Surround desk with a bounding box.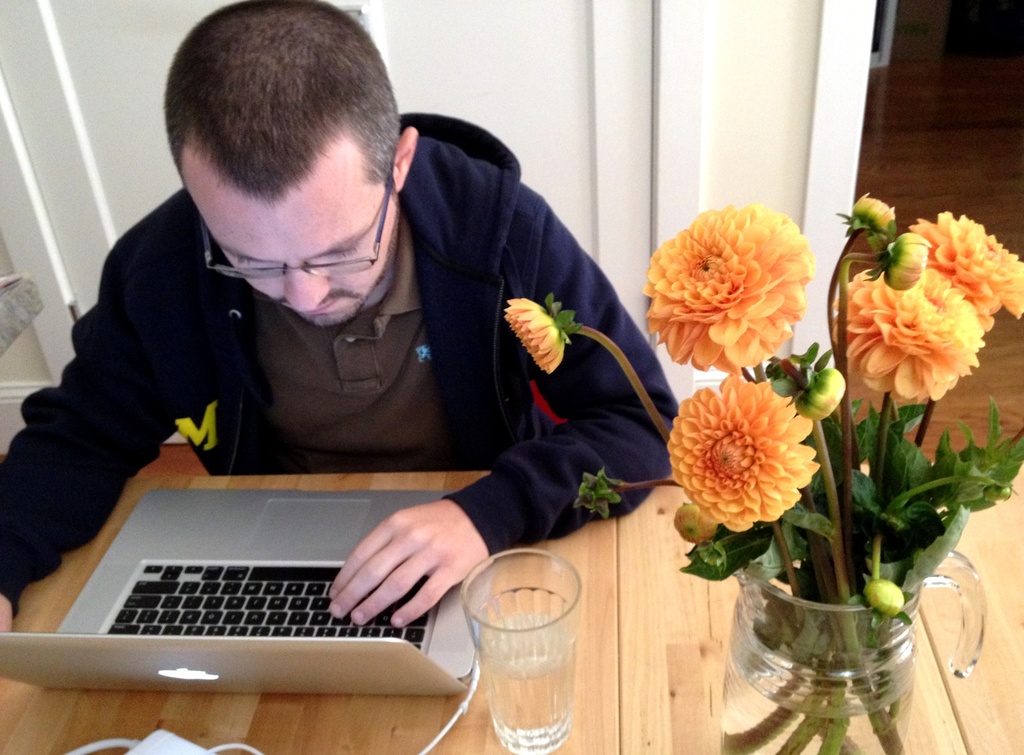
pyautogui.locateOnScreen(0, 469, 1023, 754).
